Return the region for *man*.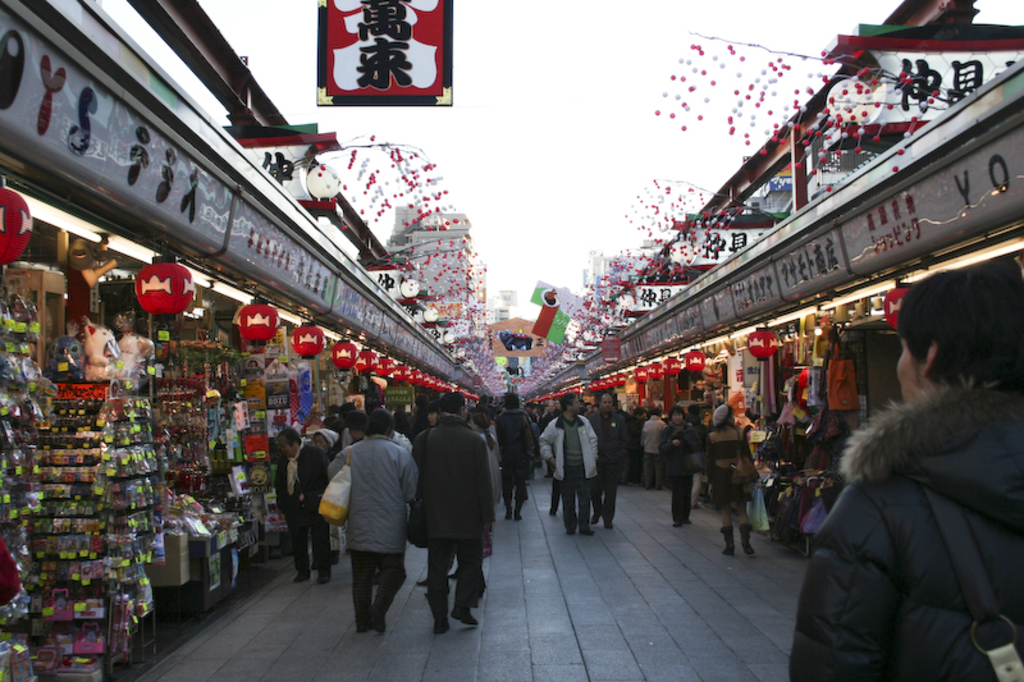
BBox(790, 267, 1023, 681).
